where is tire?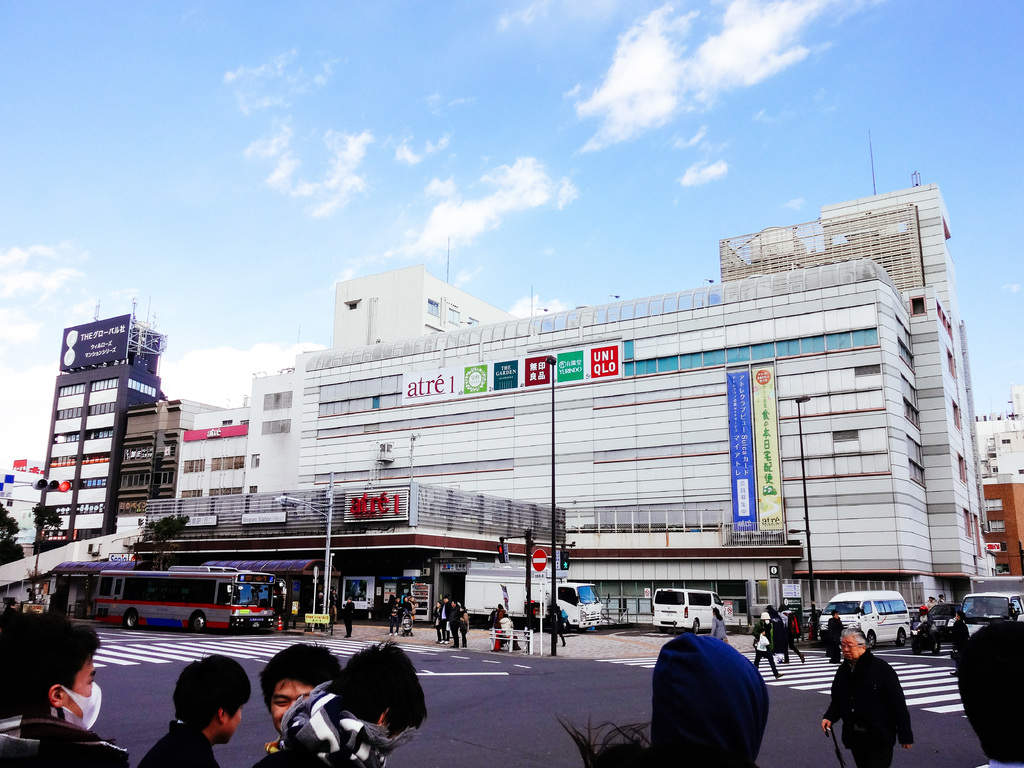
{"x1": 561, "y1": 616, "x2": 571, "y2": 635}.
